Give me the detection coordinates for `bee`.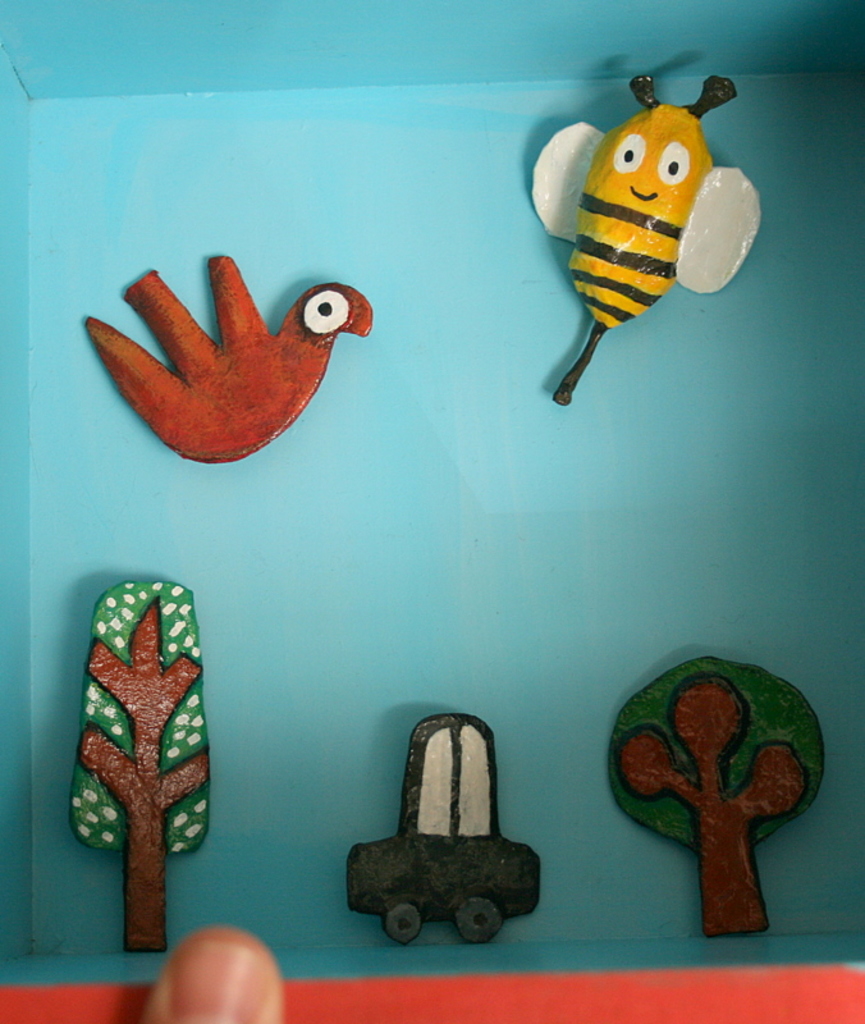
{"x1": 550, "y1": 78, "x2": 768, "y2": 408}.
